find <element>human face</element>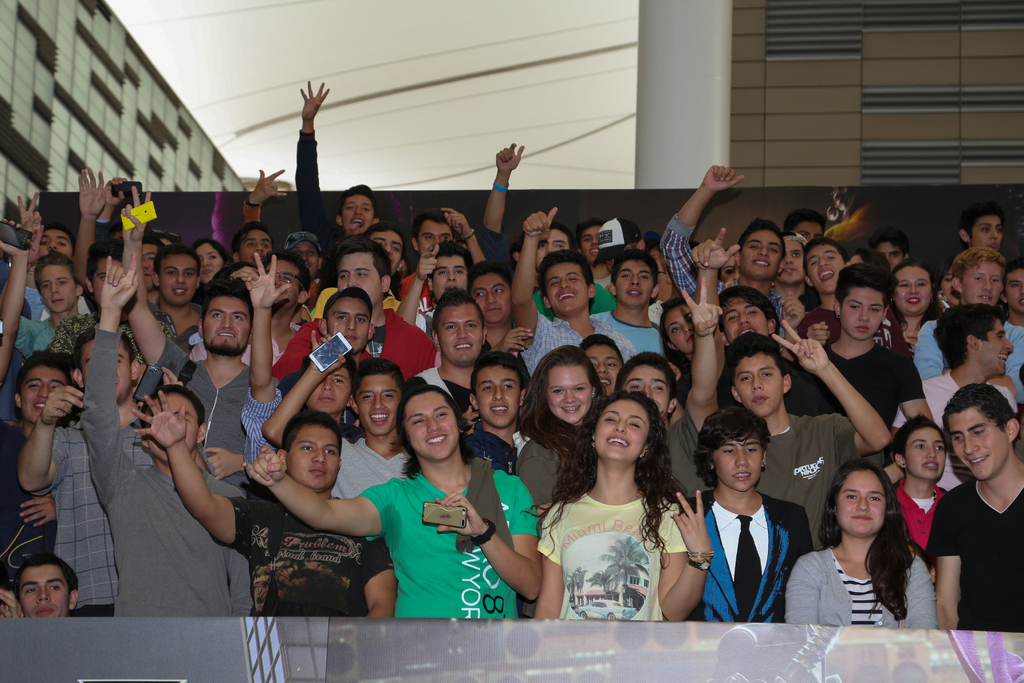
region(22, 365, 67, 420)
